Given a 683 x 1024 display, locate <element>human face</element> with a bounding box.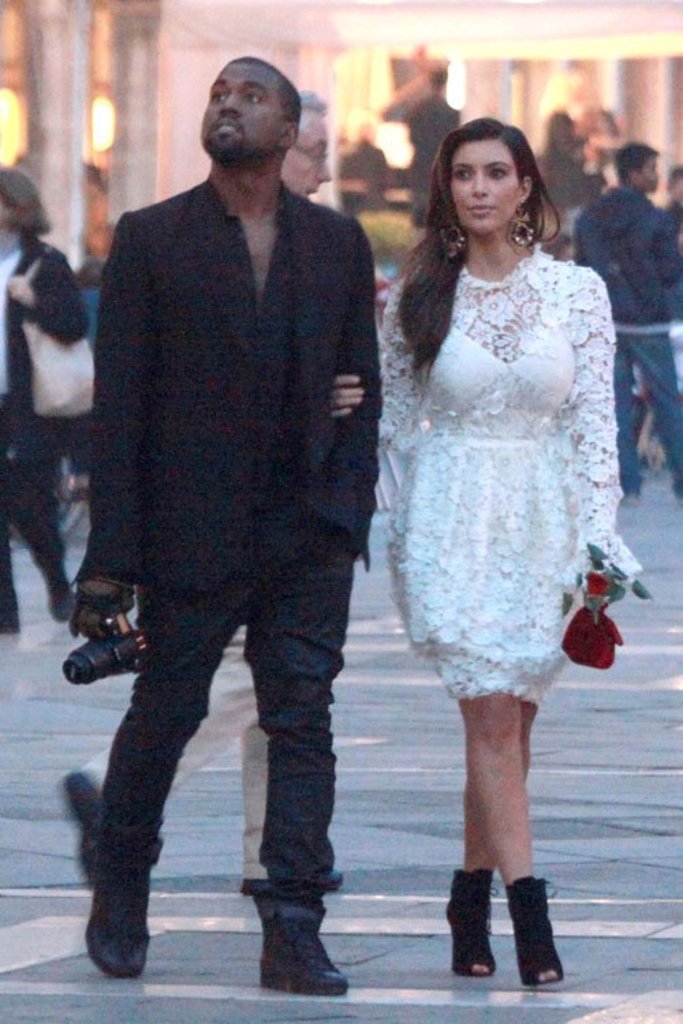
Located: box(199, 59, 285, 153).
